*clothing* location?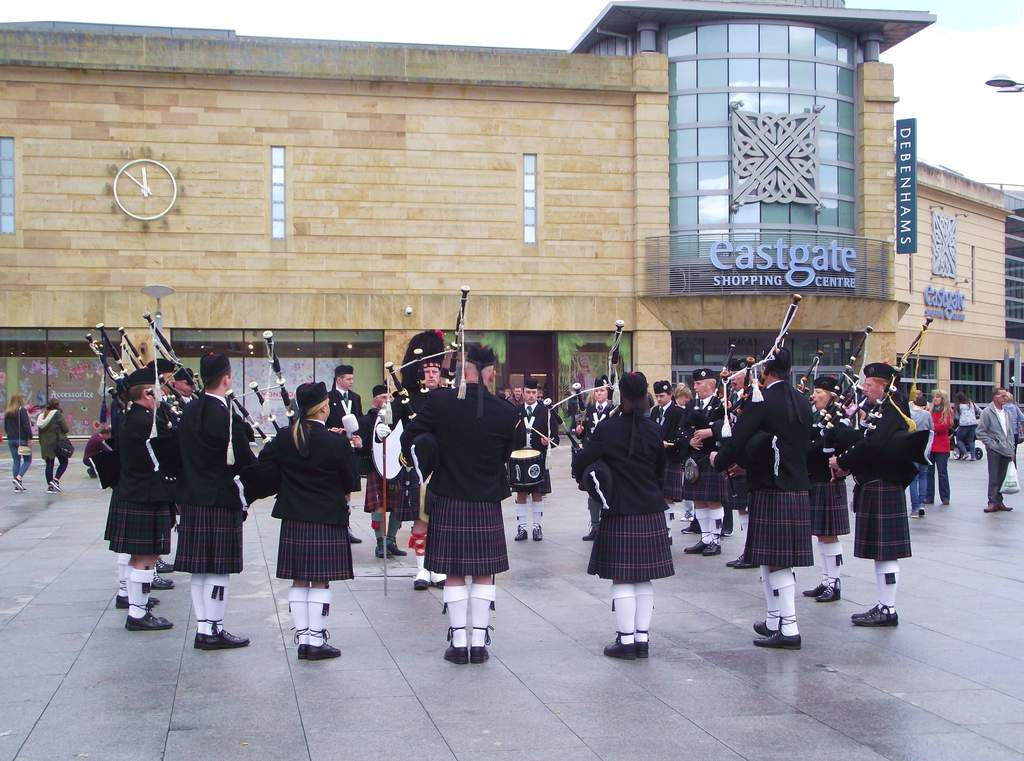
<region>584, 415, 693, 611</region>
